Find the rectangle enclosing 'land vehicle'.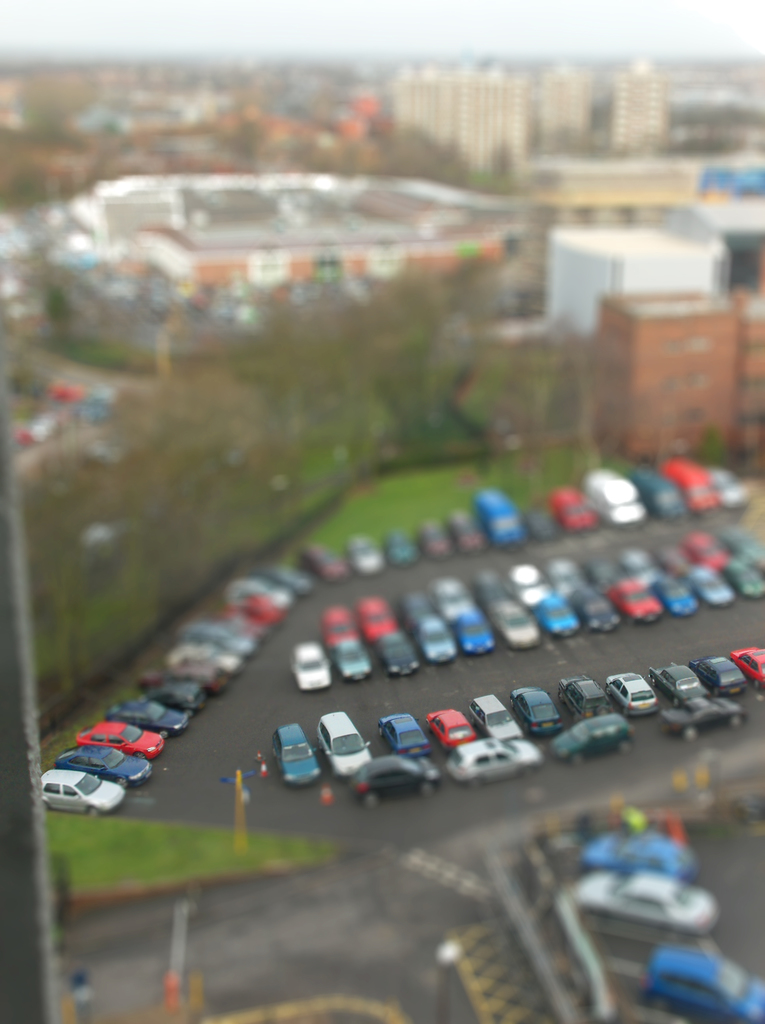
561:675:608:721.
